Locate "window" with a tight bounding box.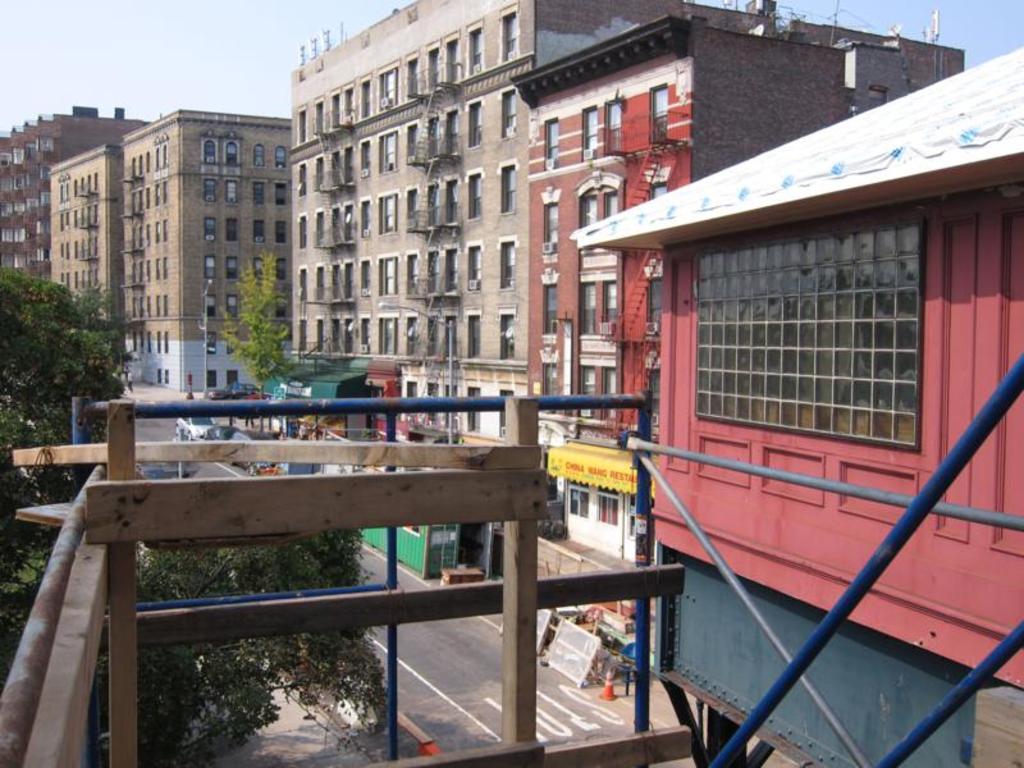
select_region(438, 109, 457, 157).
